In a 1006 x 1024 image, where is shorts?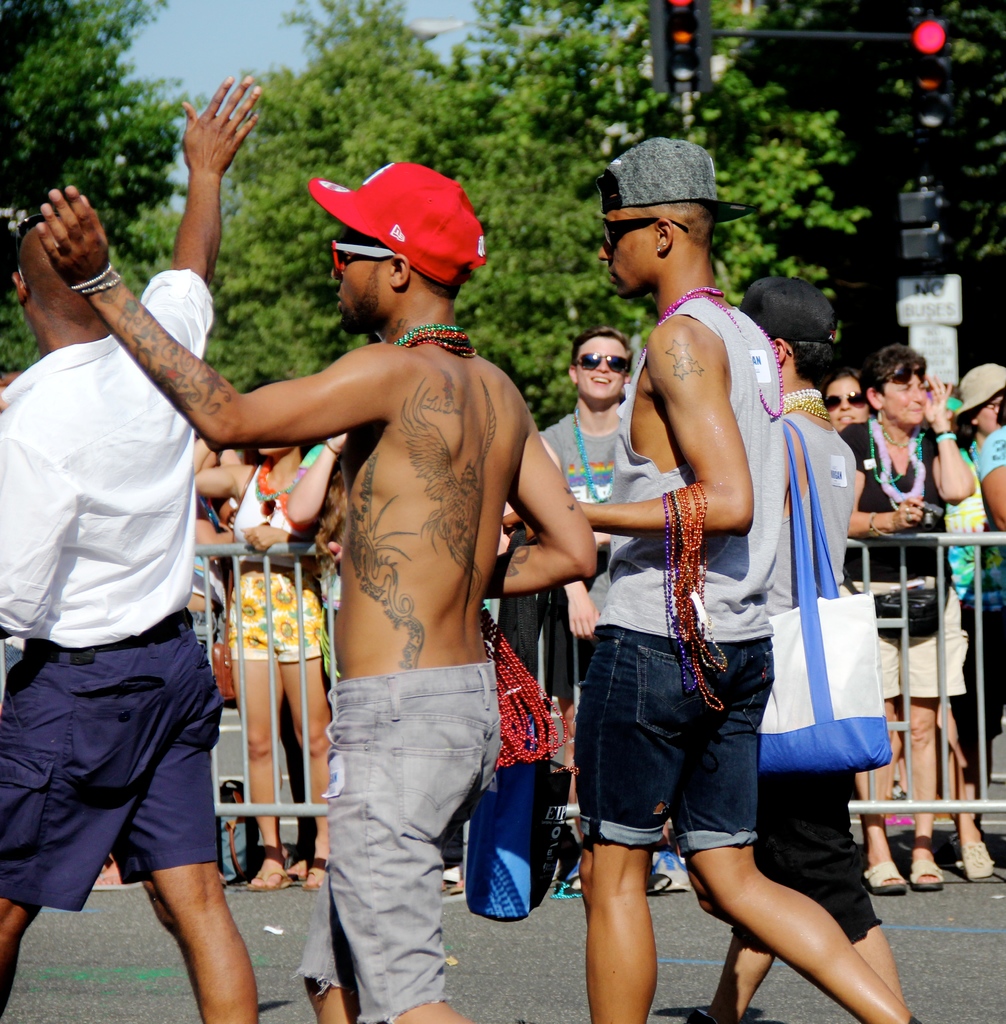
(x1=737, y1=767, x2=882, y2=950).
